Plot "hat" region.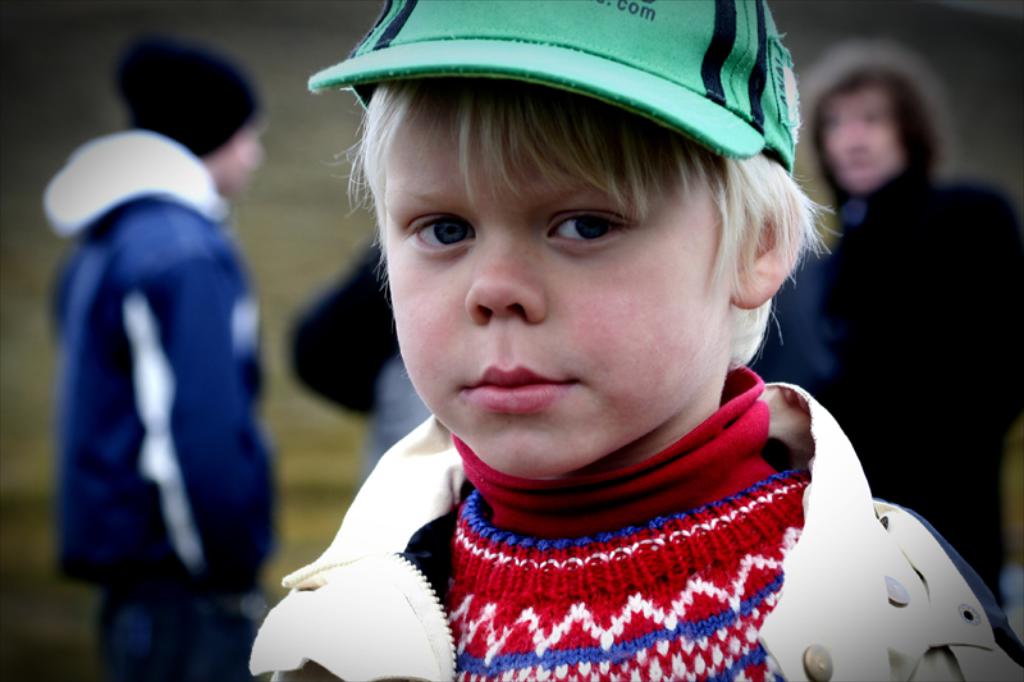
Plotted at {"x1": 308, "y1": 0, "x2": 794, "y2": 174}.
